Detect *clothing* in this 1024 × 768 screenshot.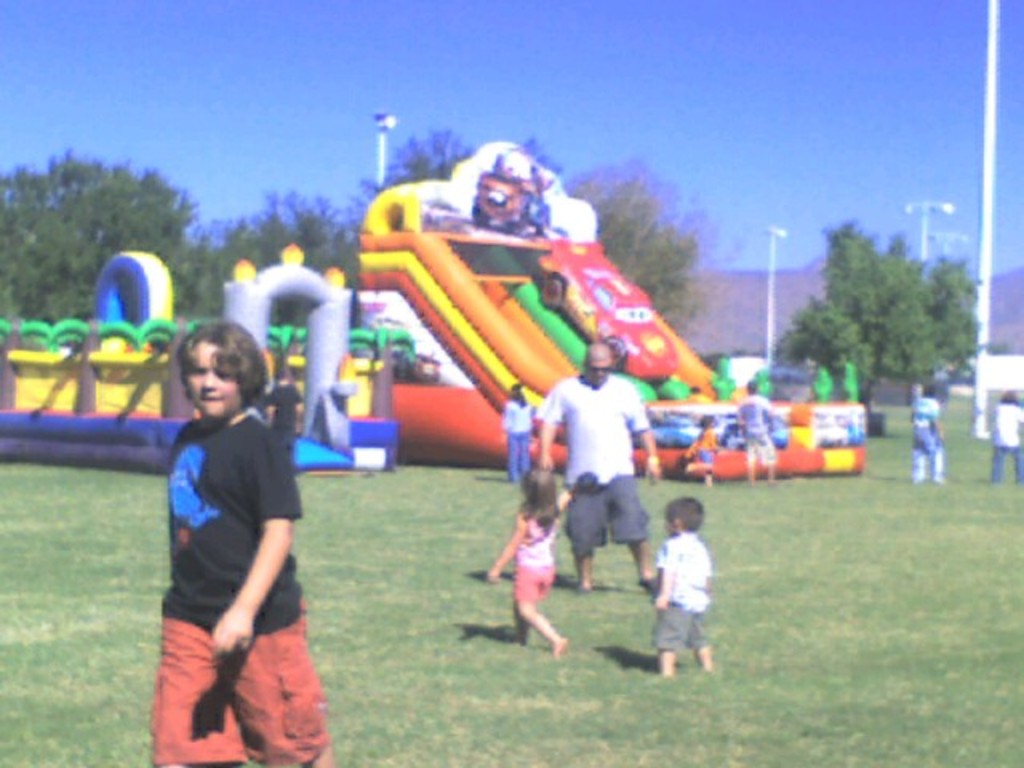
Detection: x1=272, y1=384, x2=301, y2=453.
